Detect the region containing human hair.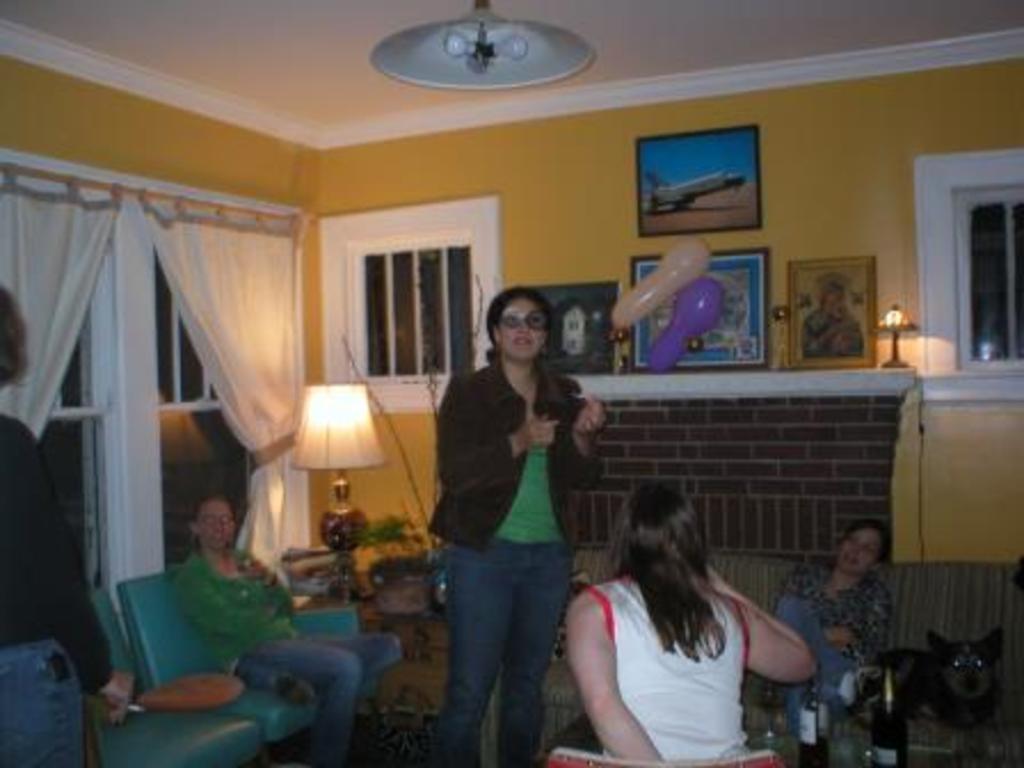
locate(199, 491, 240, 514).
